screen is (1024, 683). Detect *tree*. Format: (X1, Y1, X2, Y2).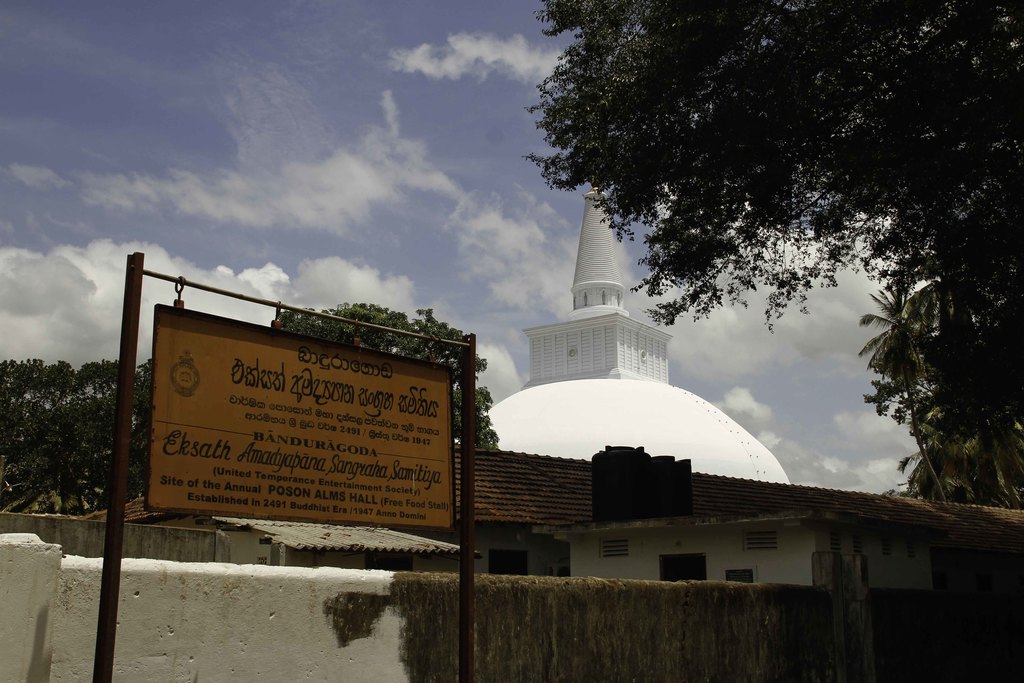
(274, 299, 494, 450).
